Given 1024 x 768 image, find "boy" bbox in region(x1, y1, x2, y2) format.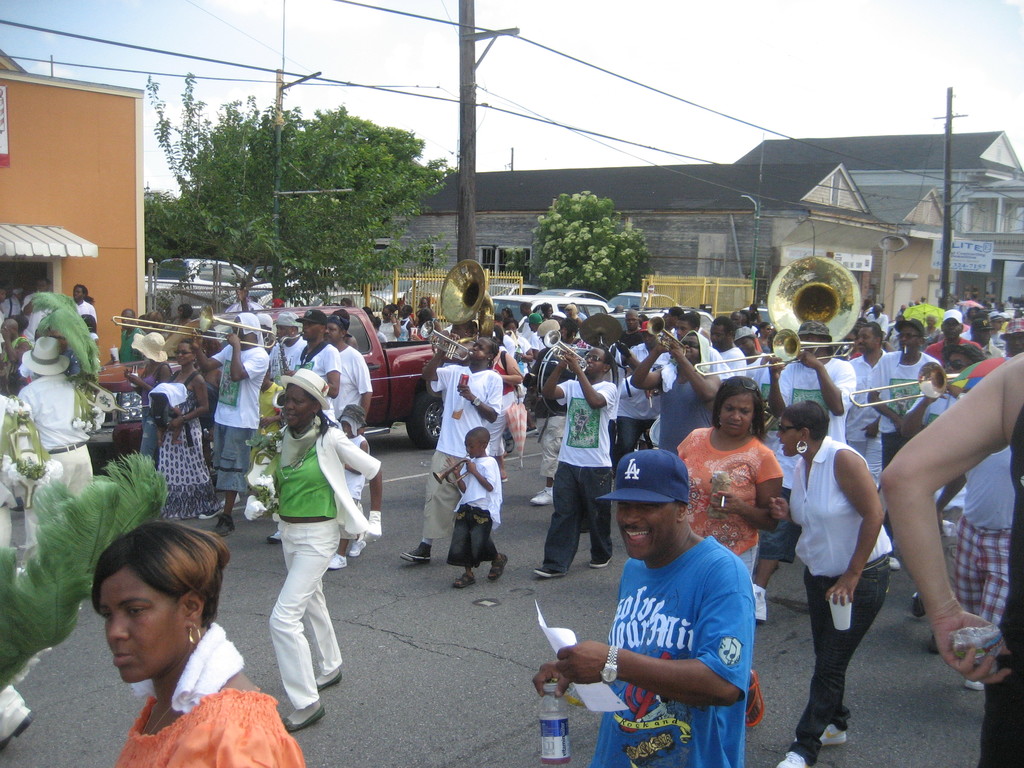
region(271, 310, 306, 367).
